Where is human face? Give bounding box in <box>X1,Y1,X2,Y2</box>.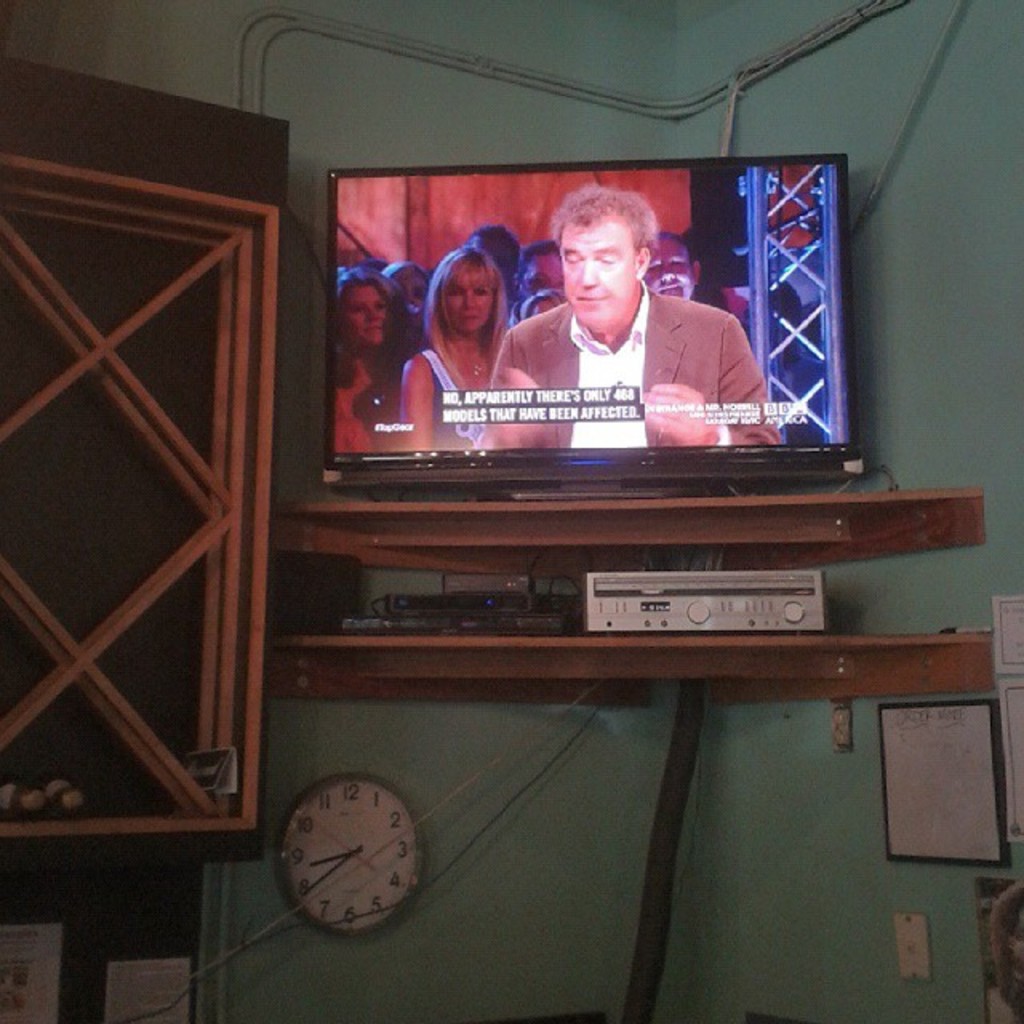
<box>554,227,619,323</box>.
